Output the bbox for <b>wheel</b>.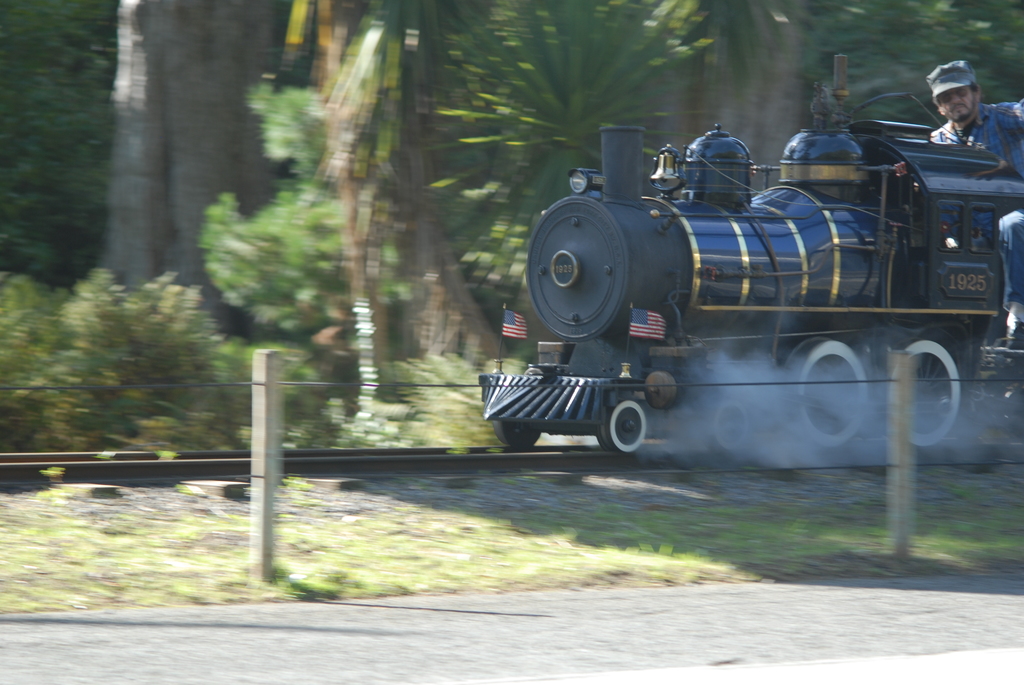
[699, 398, 742, 454].
